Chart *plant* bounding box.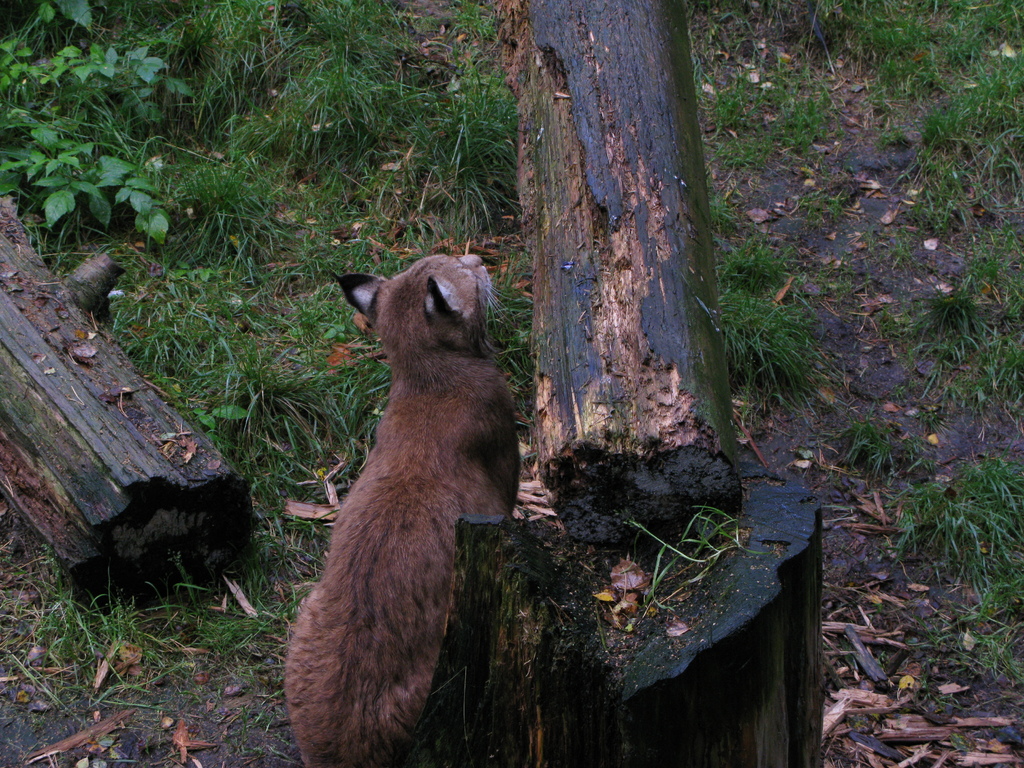
Charted: <region>0, 118, 163, 248</region>.
